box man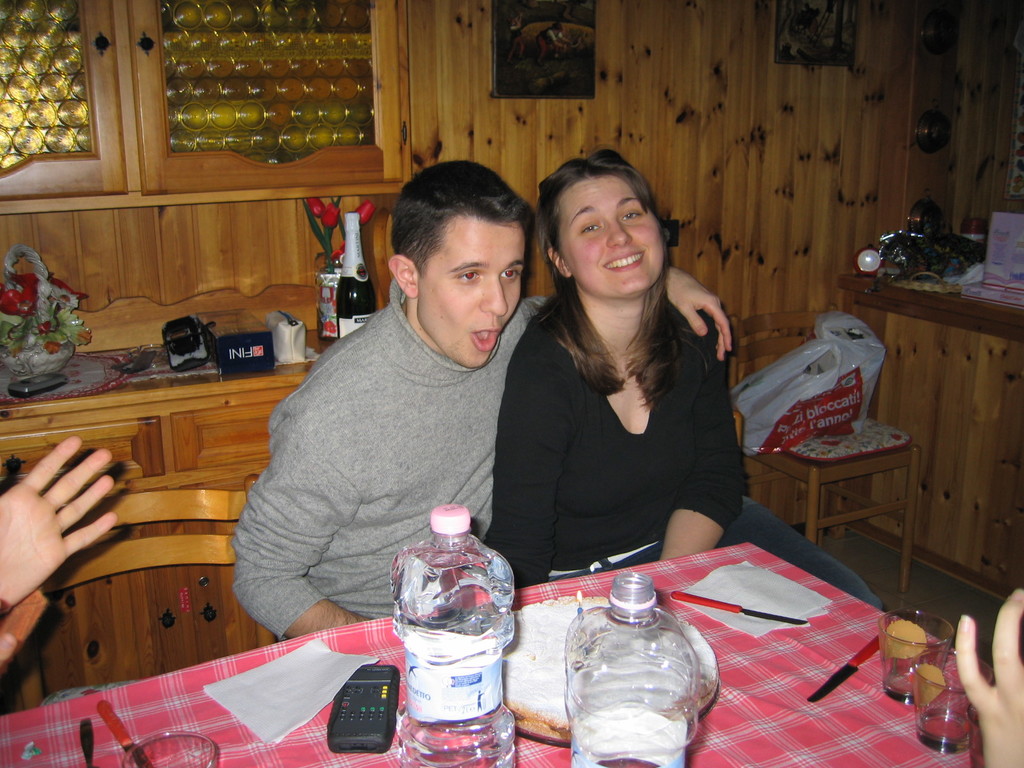
{"x1": 147, "y1": 191, "x2": 824, "y2": 682}
